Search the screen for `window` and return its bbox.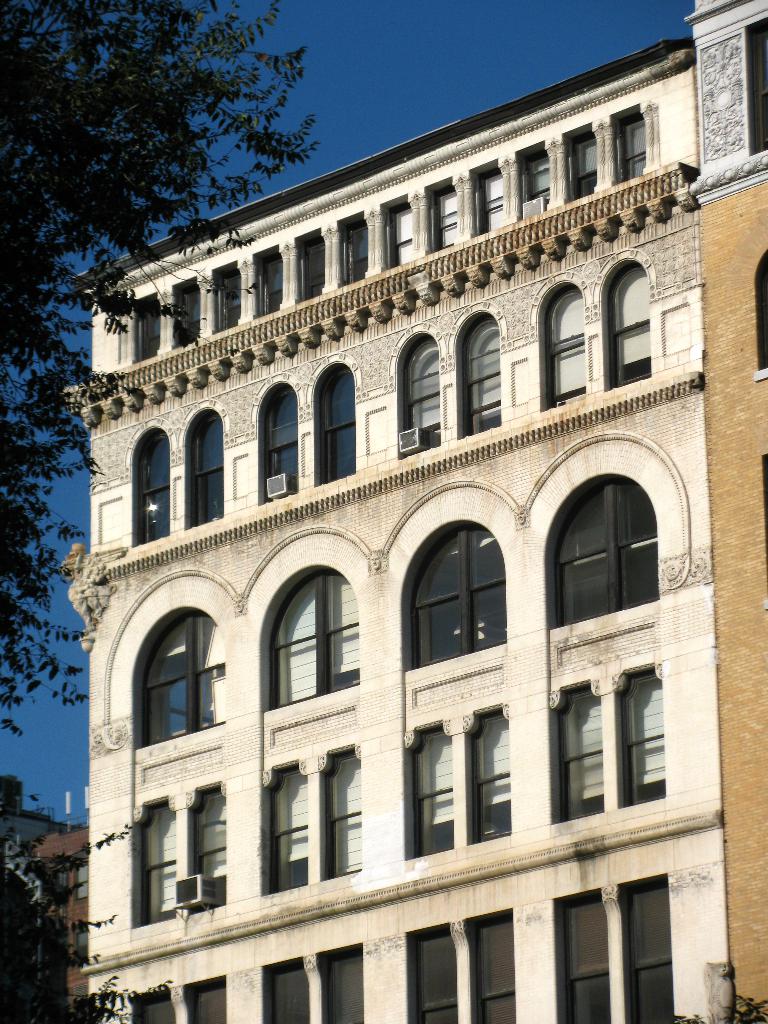
Found: select_region(605, 259, 654, 392).
